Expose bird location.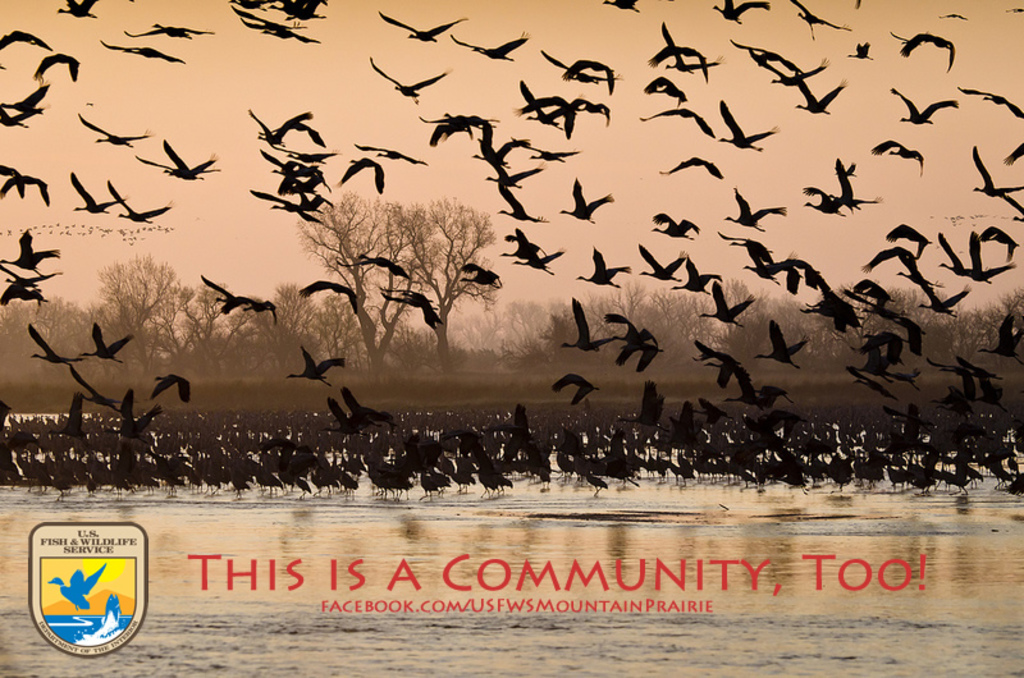
Exposed at locate(666, 251, 723, 299).
